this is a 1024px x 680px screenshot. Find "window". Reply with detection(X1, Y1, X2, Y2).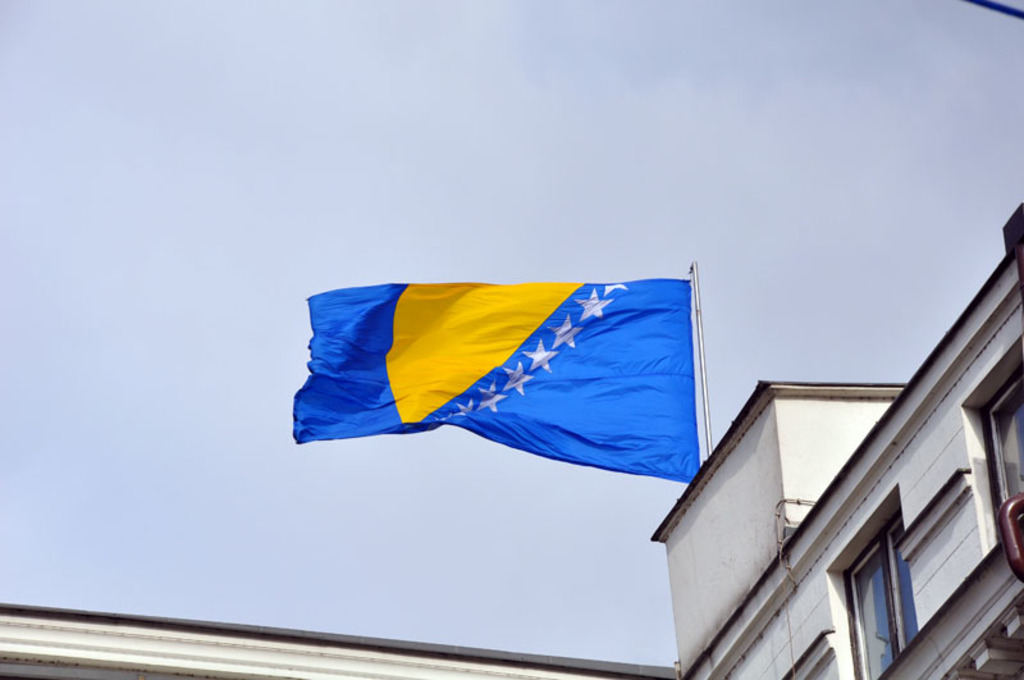
detection(824, 487, 922, 679).
